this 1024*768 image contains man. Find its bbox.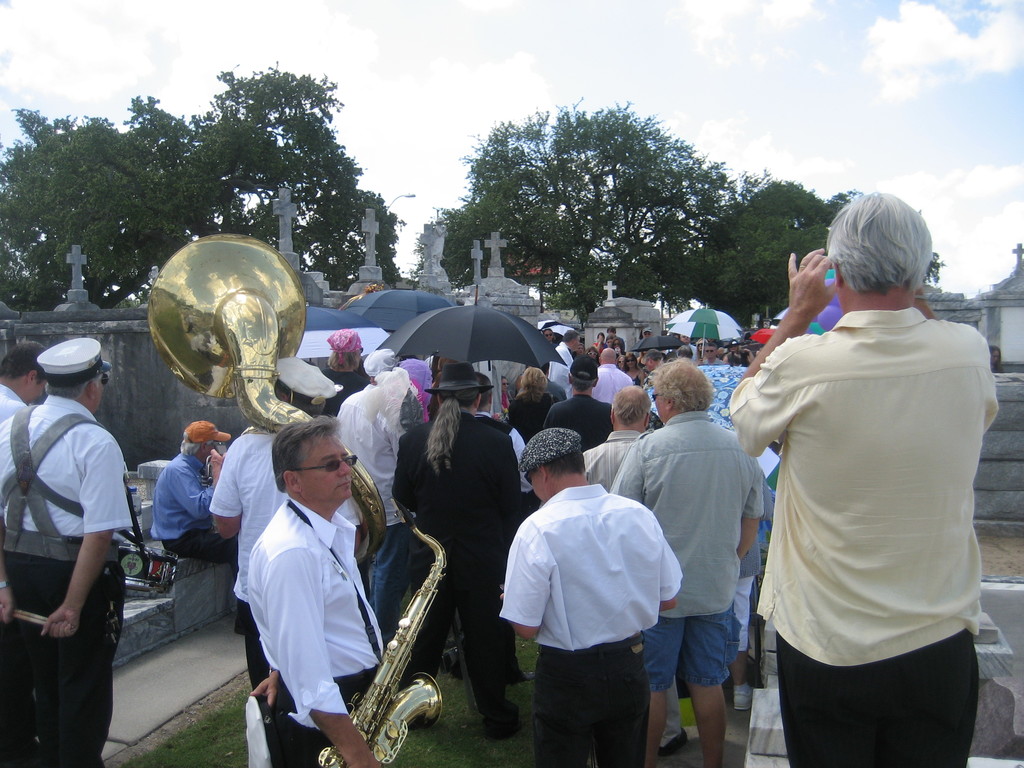
(729, 184, 1002, 762).
